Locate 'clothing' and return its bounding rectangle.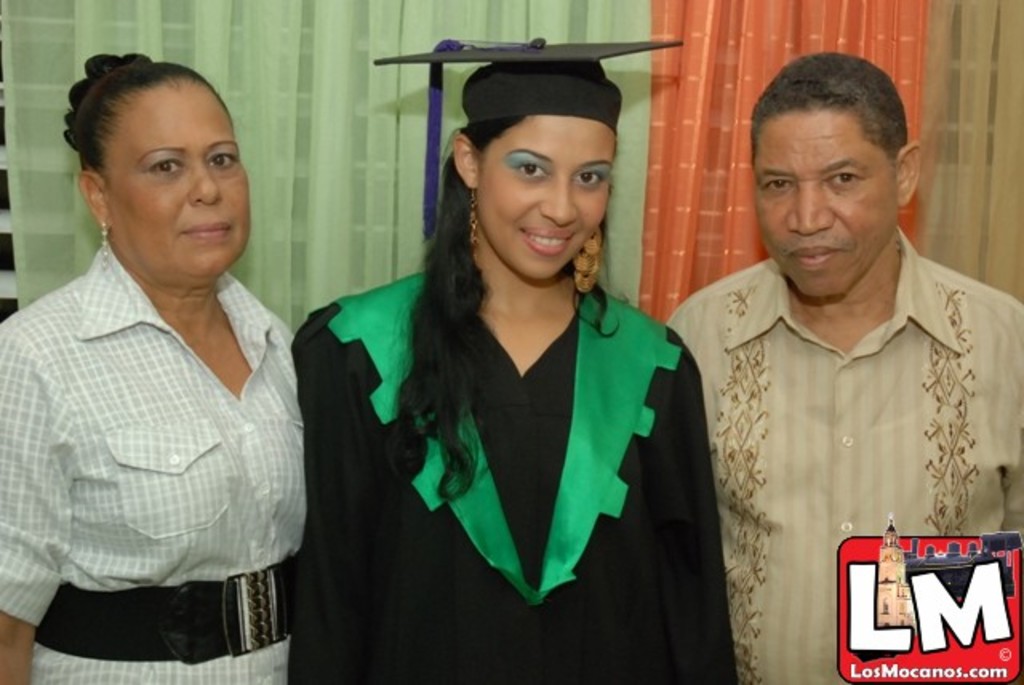
left=290, top=272, right=736, bottom=683.
